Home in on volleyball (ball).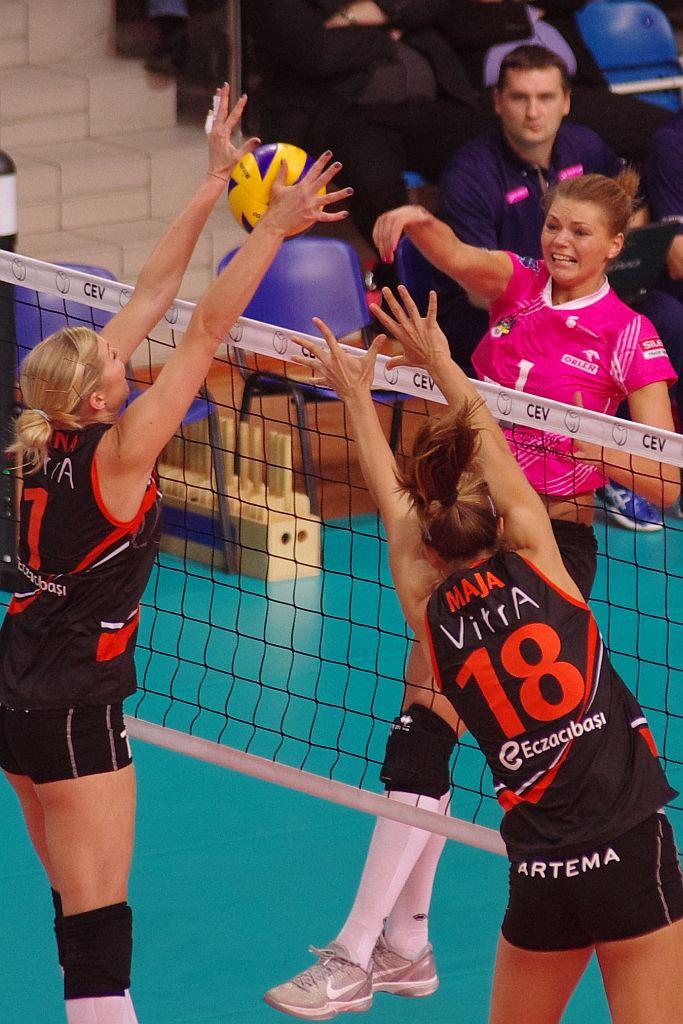
Homed in at rect(223, 136, 329, 241).
